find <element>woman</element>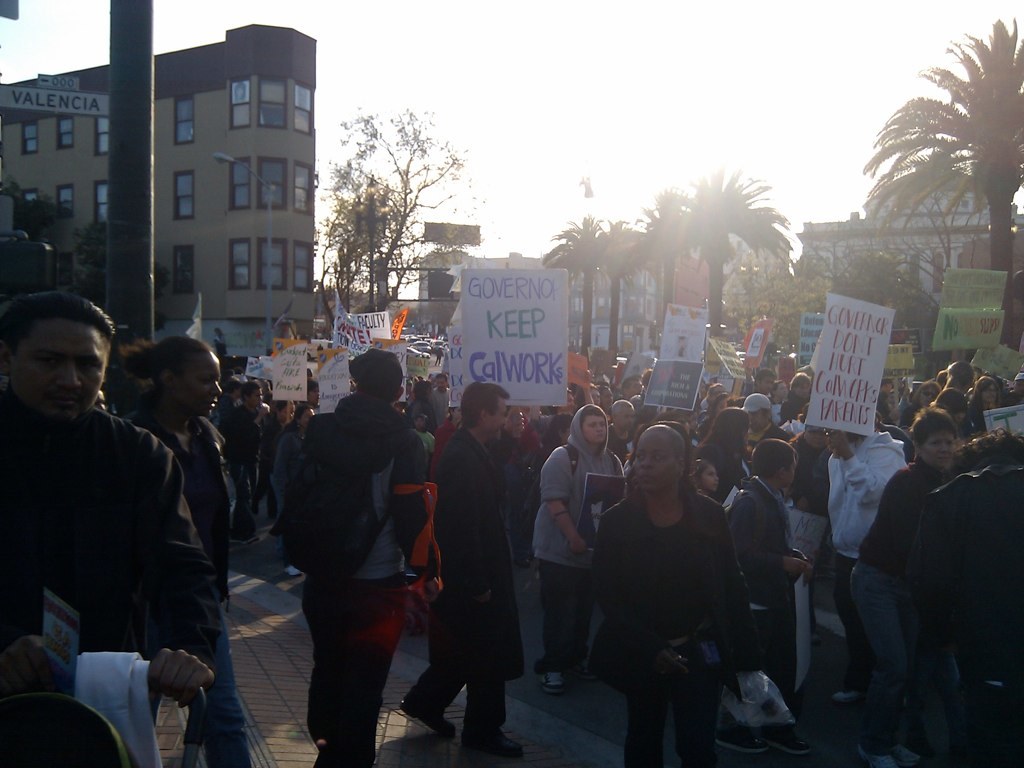
(118,333,266,767)
